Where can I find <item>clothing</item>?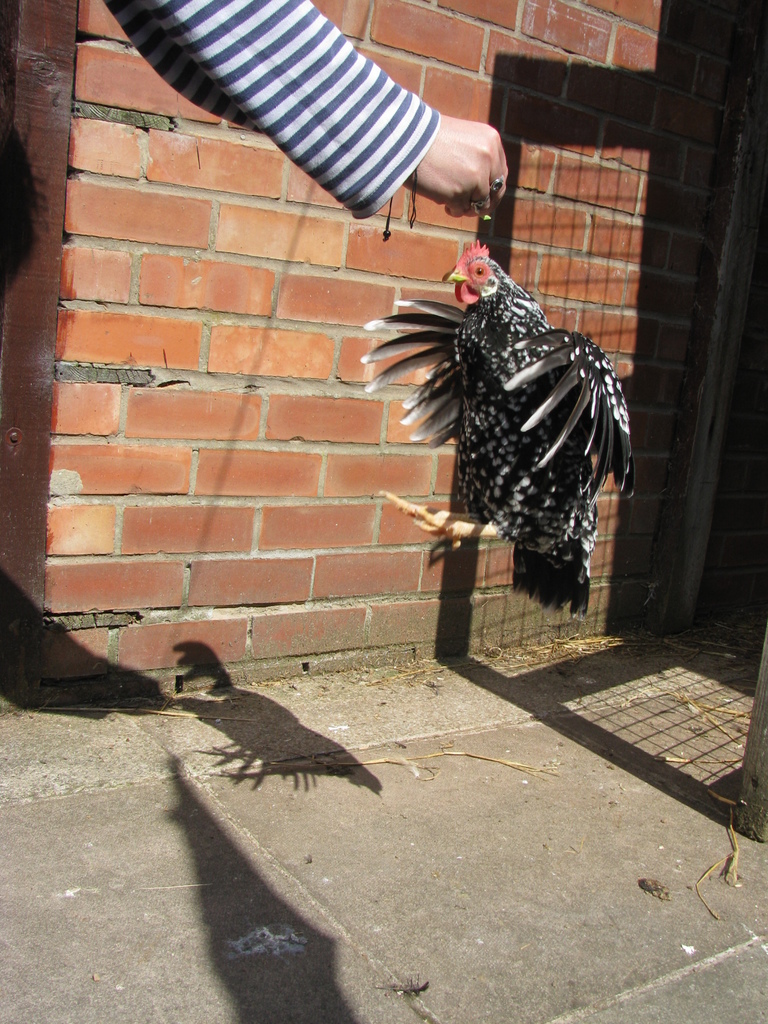
You can find it at select_region(100, 0, 440, 221).
